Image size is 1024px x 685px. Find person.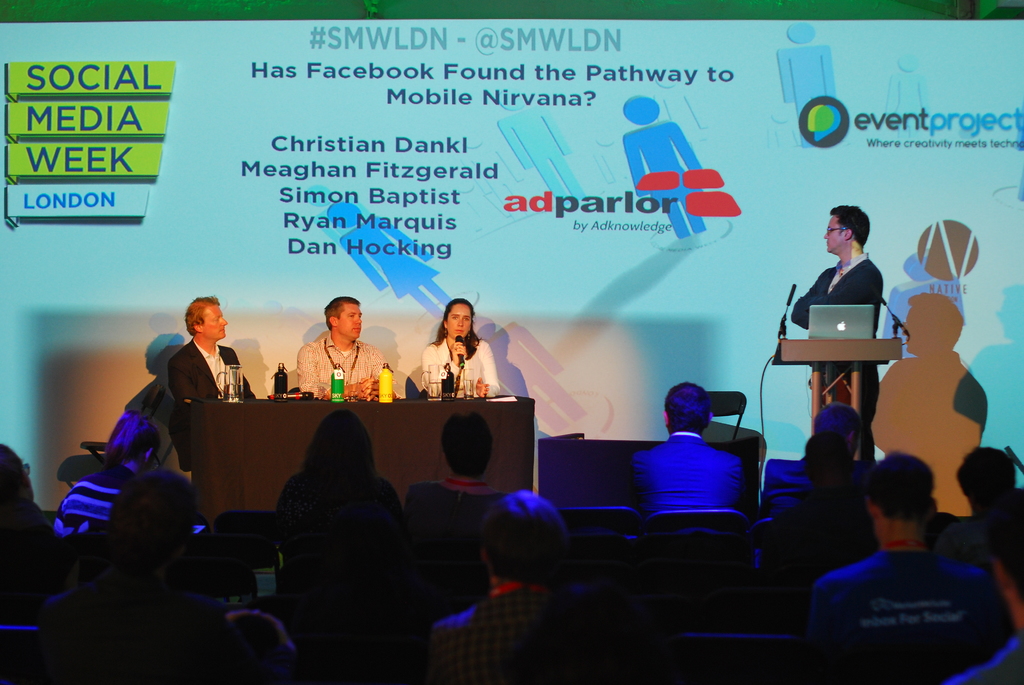
left=35, top=464, right=267, bottom=683.
